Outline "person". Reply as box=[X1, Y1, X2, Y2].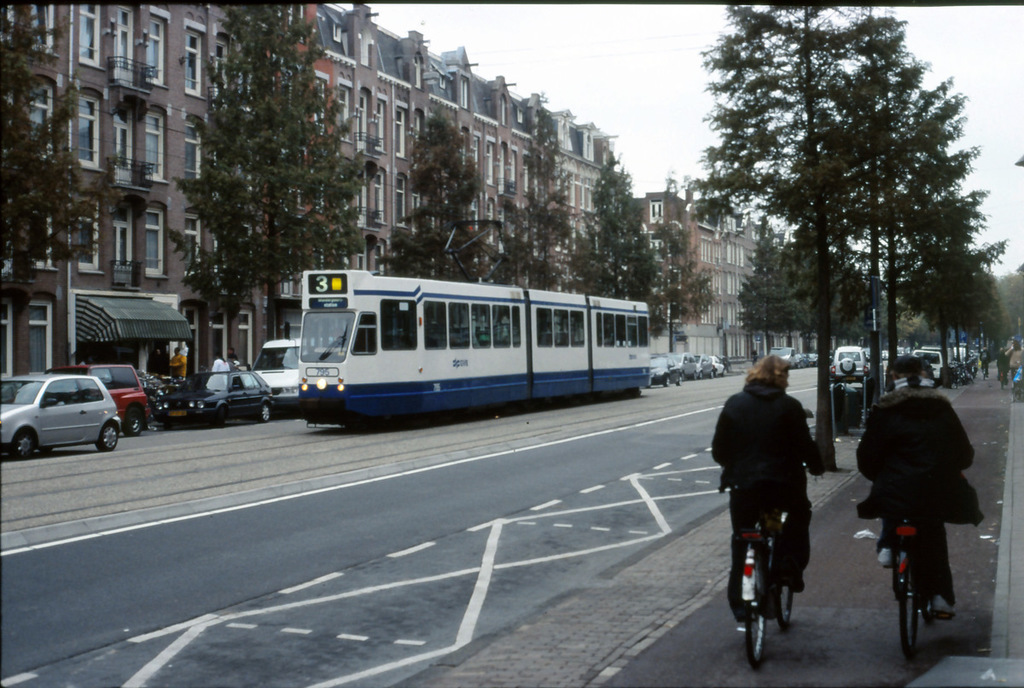
box=[712, 358, 826, 615].
